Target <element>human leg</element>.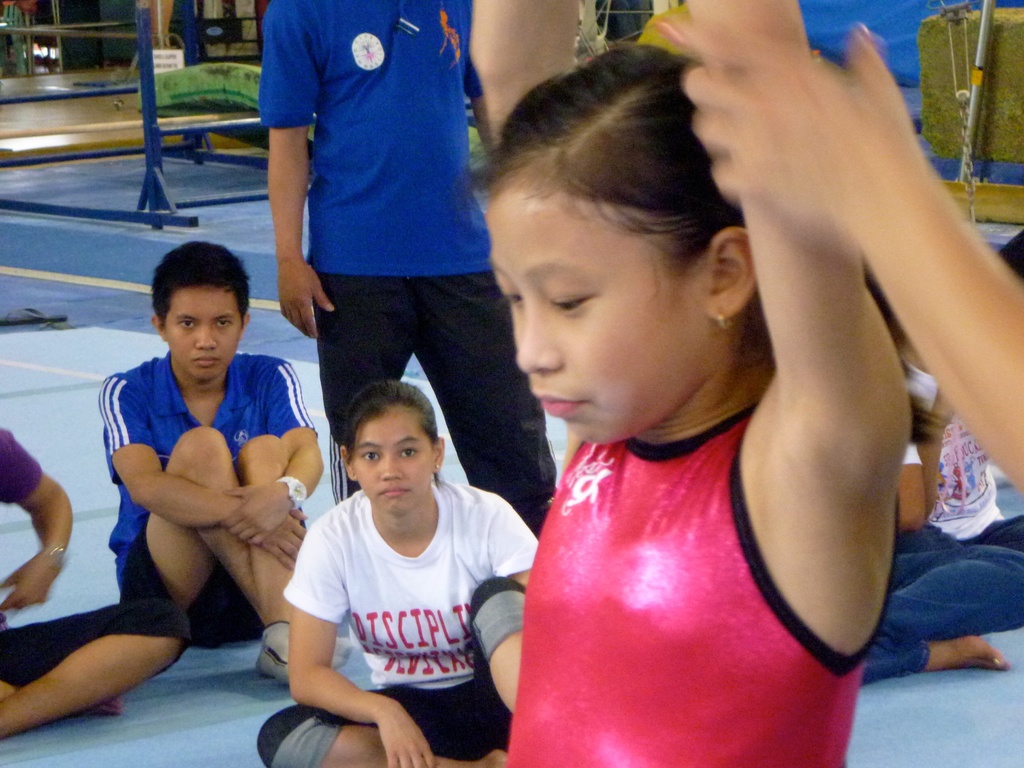
Target region: <region>0, 597, 191, 741</region>.
